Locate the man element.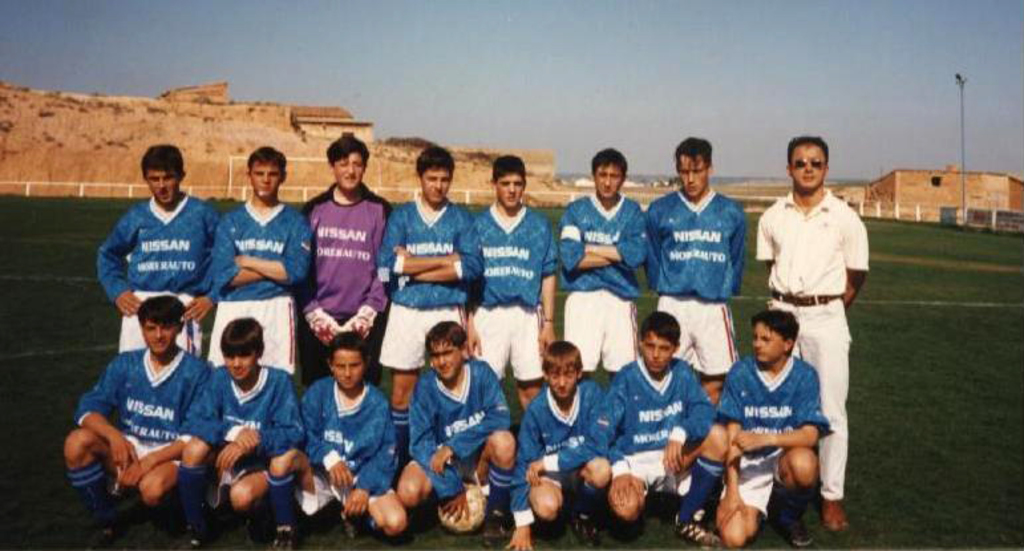
Element bbox: x1=720, y1=304, x2=826, y2=550.
